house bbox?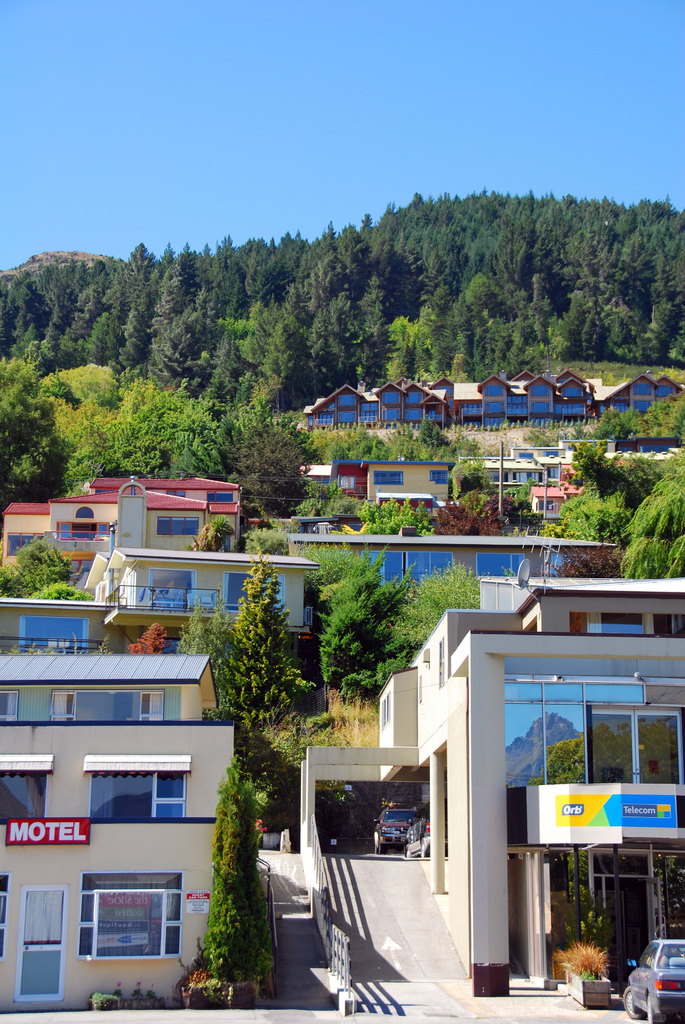
bbox=(303, 367, 684, 438)
